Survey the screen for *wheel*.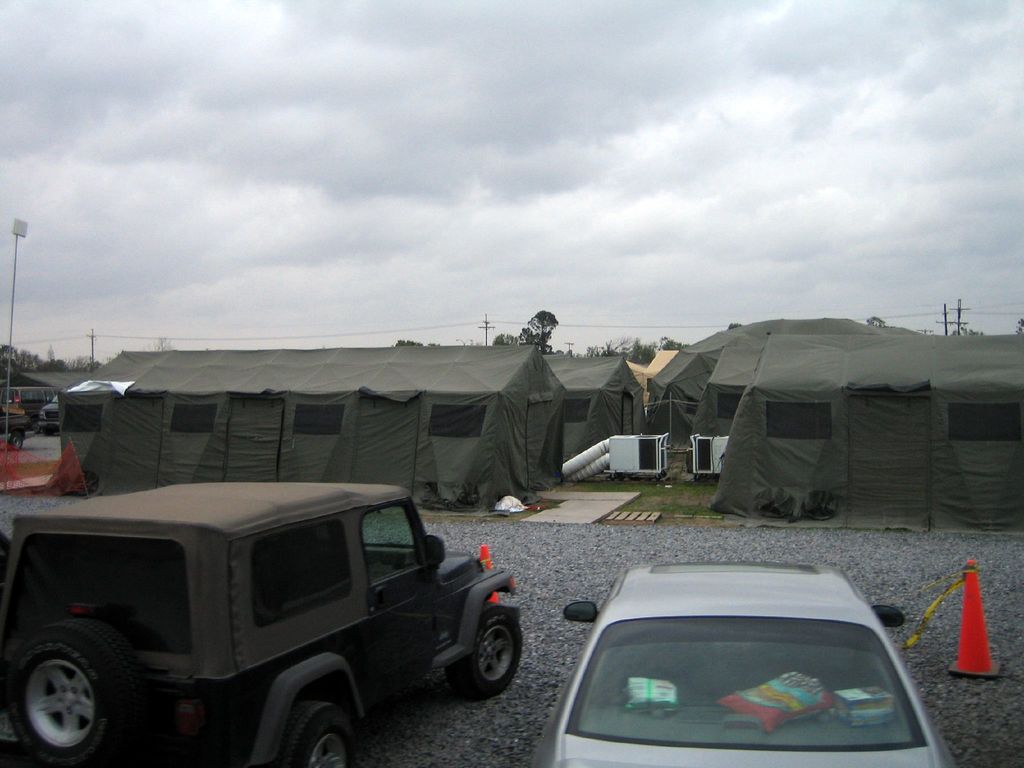
Survey found: left=31, top=417, right=42, bottom=435.
